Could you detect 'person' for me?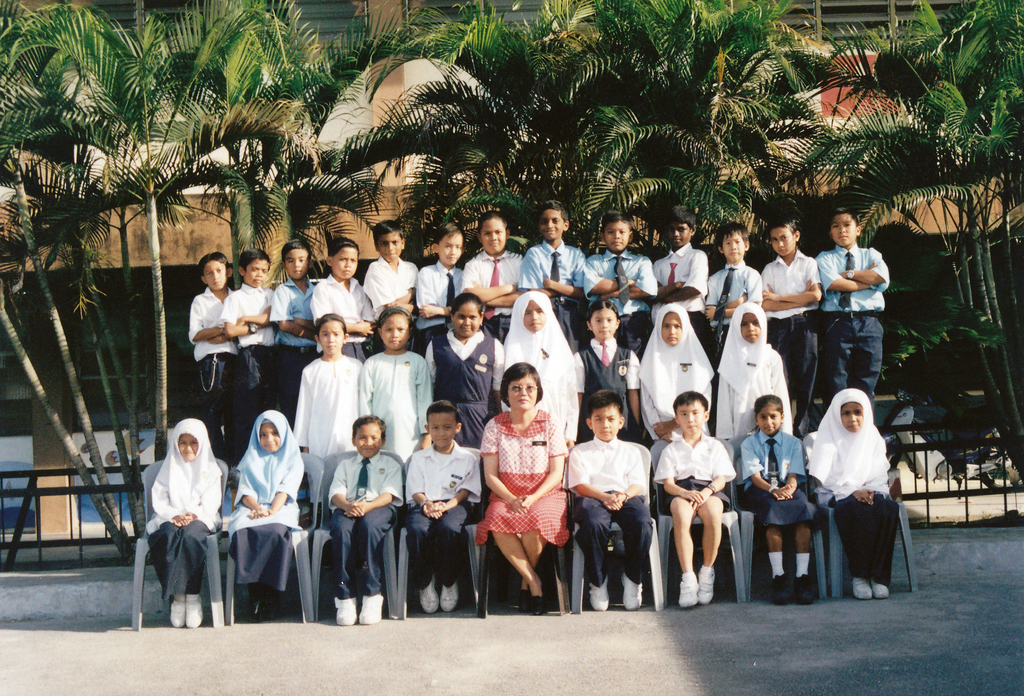
Detection result: [307, 236, 382, 360].
